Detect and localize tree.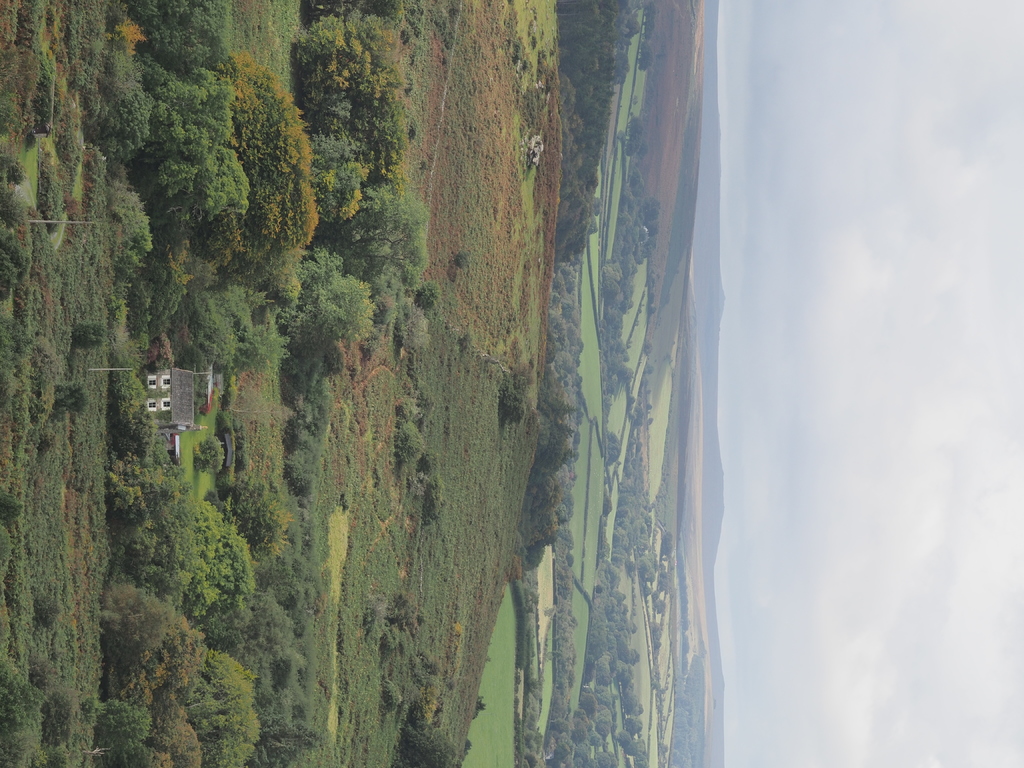
Localized at crop(316, 171, 426, 305).
